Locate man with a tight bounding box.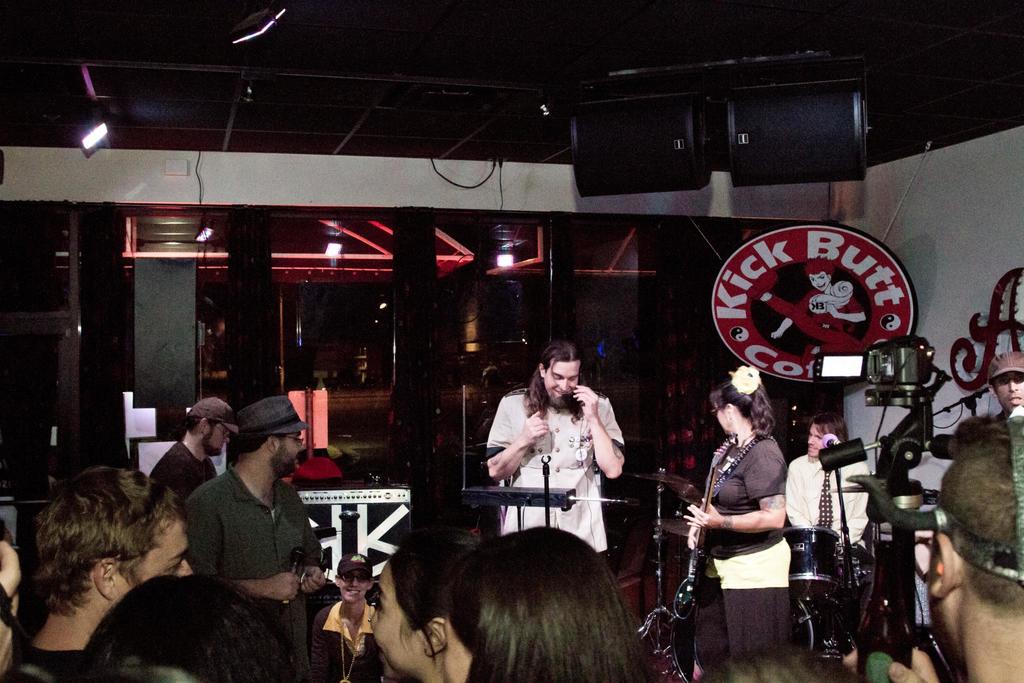
{"x1": 165, "y1": 408, "x2": 323, "y2": 627}.
